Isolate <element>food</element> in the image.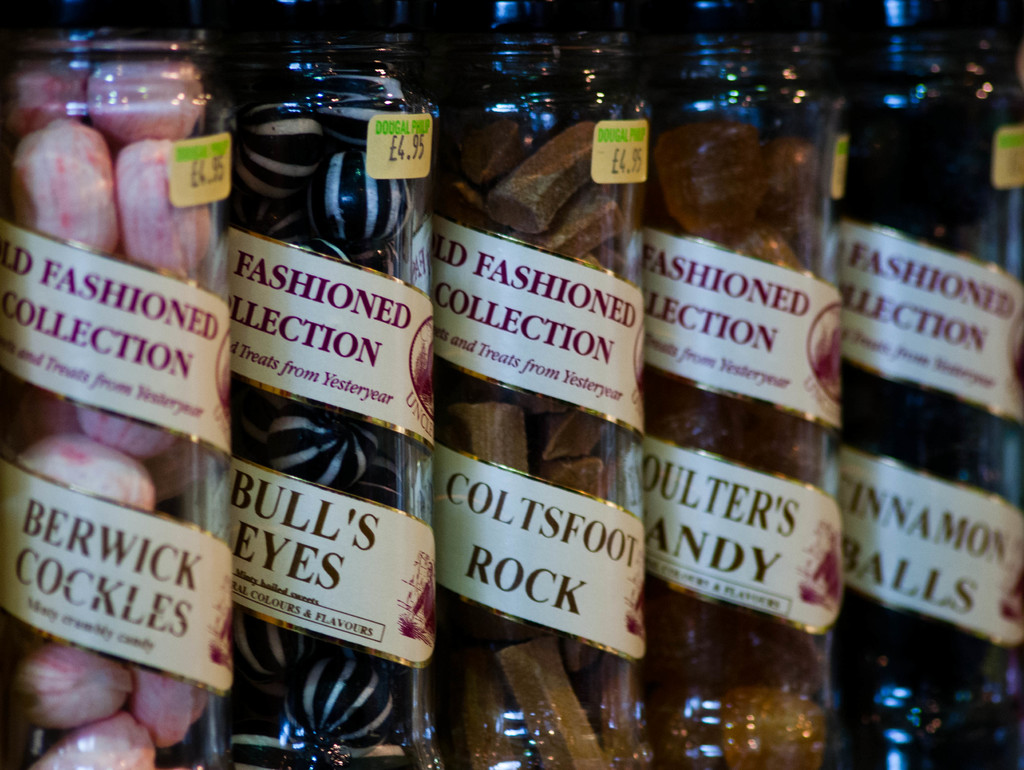
Isolated region: x1=224, y1=52, x2=444, y2=769.
